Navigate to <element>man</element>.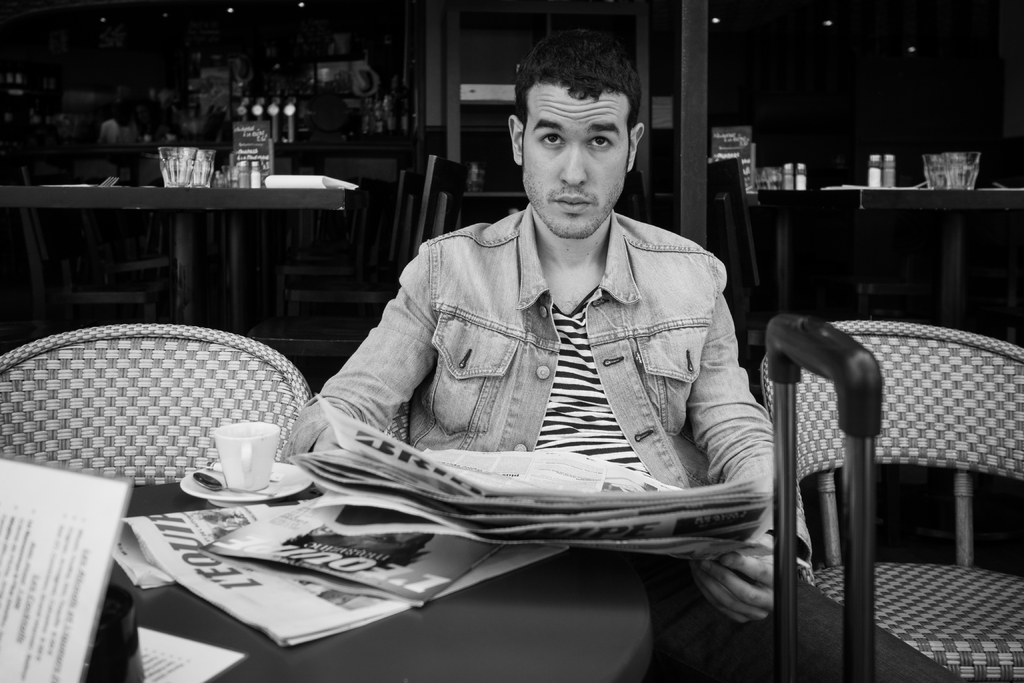
Navigation target: pyautogui.locateOnScreen(292, 62, 801, 575).
